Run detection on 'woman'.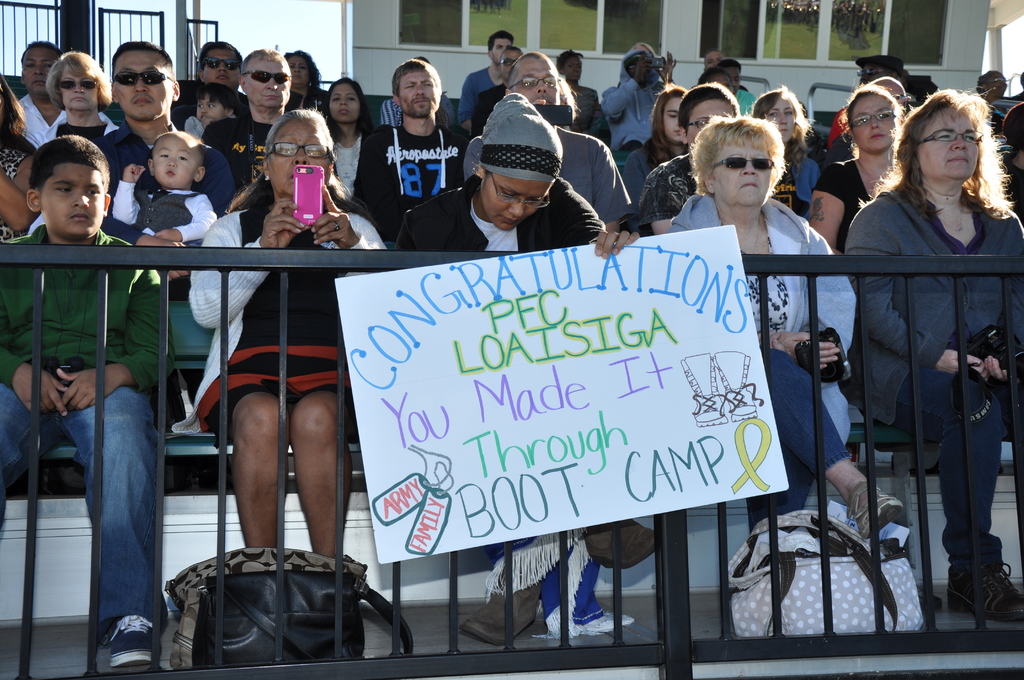
Result: bbox=[174, 102, 387, 560].
